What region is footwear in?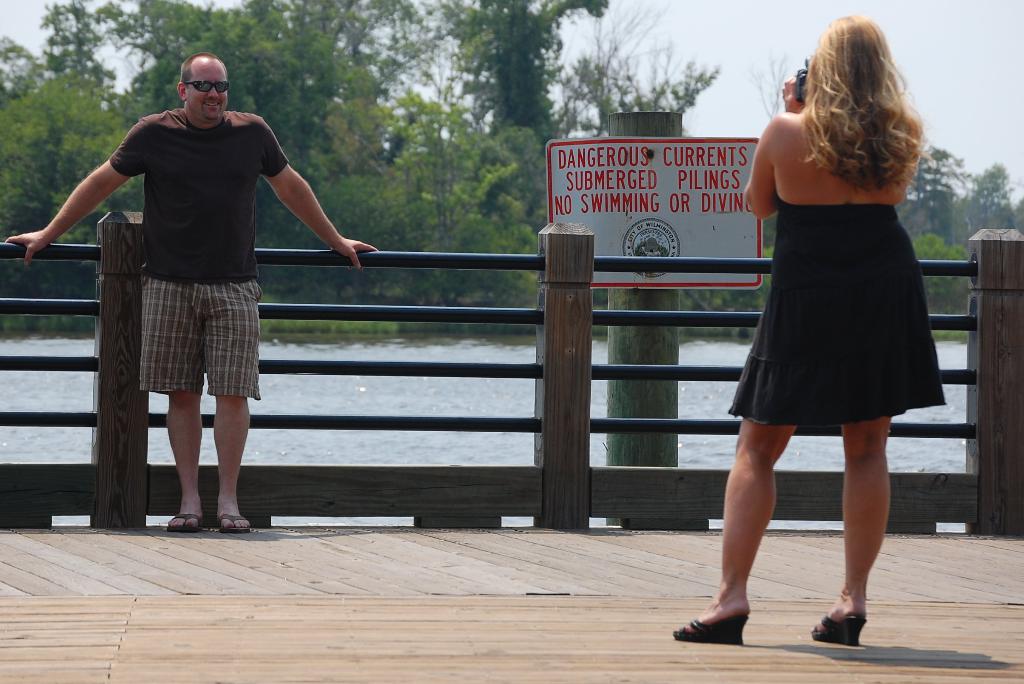
[left=219, top=512, right=252, bottom=530].
